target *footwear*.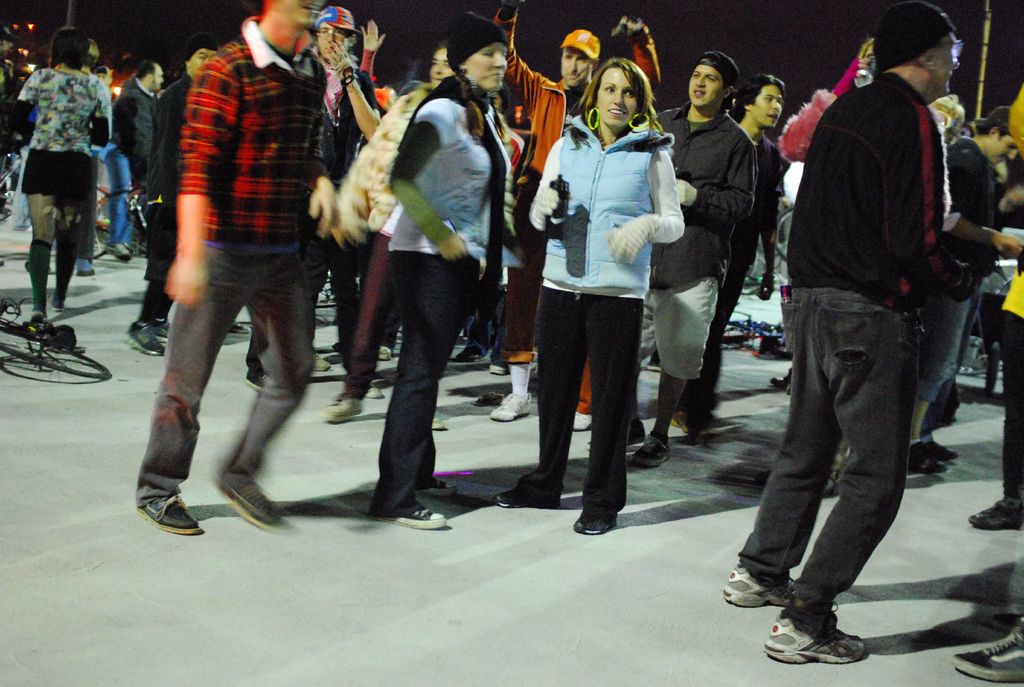
Target region: (left=720, top=562, right=800, bottom=607).
